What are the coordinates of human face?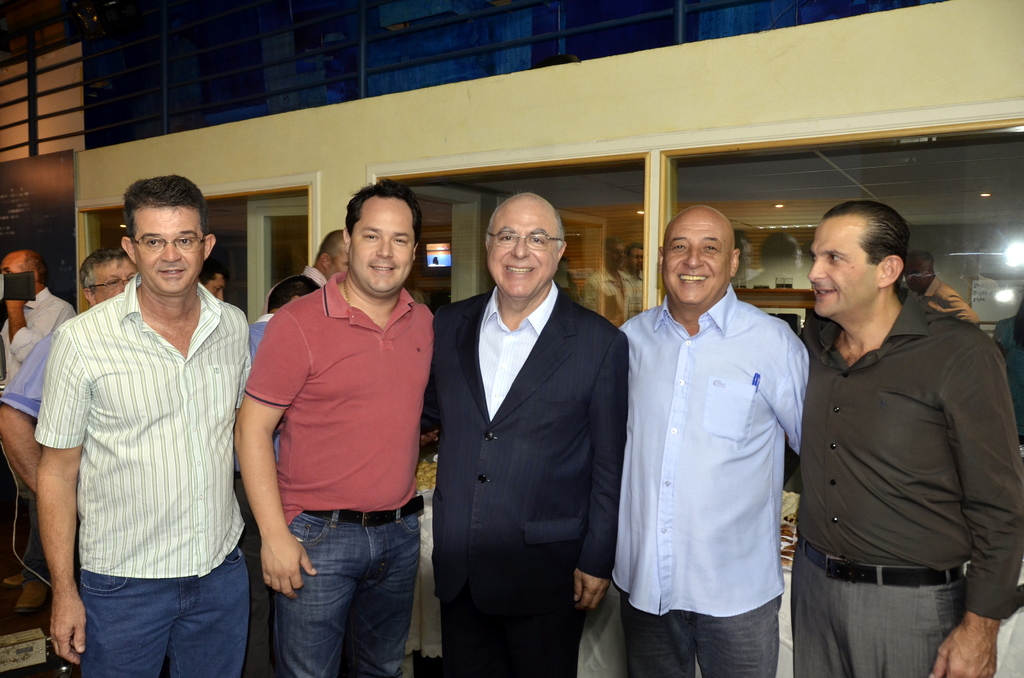
135, 207, 204, 295.
